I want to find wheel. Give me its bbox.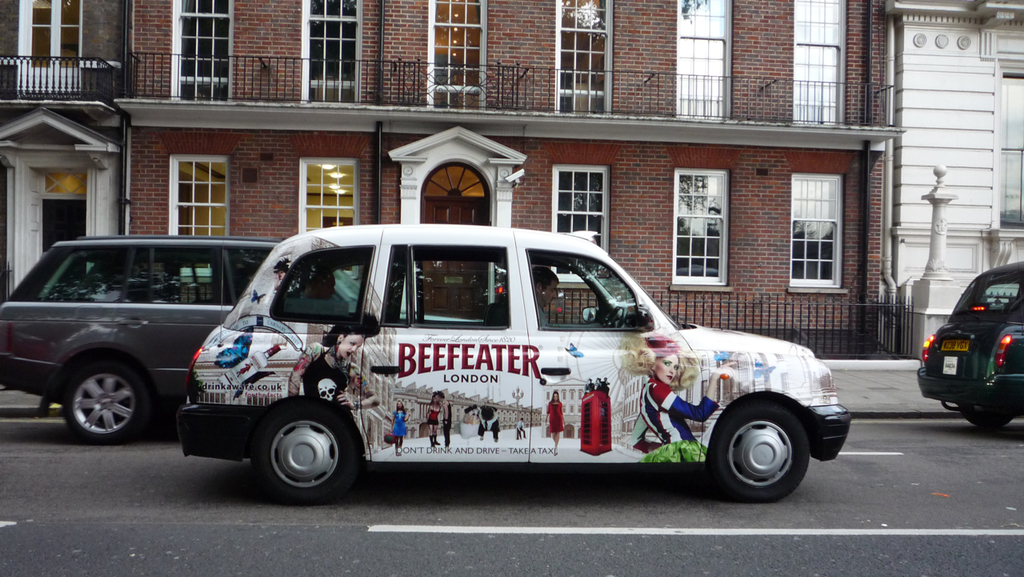
(958, 405, 1011, 434).
